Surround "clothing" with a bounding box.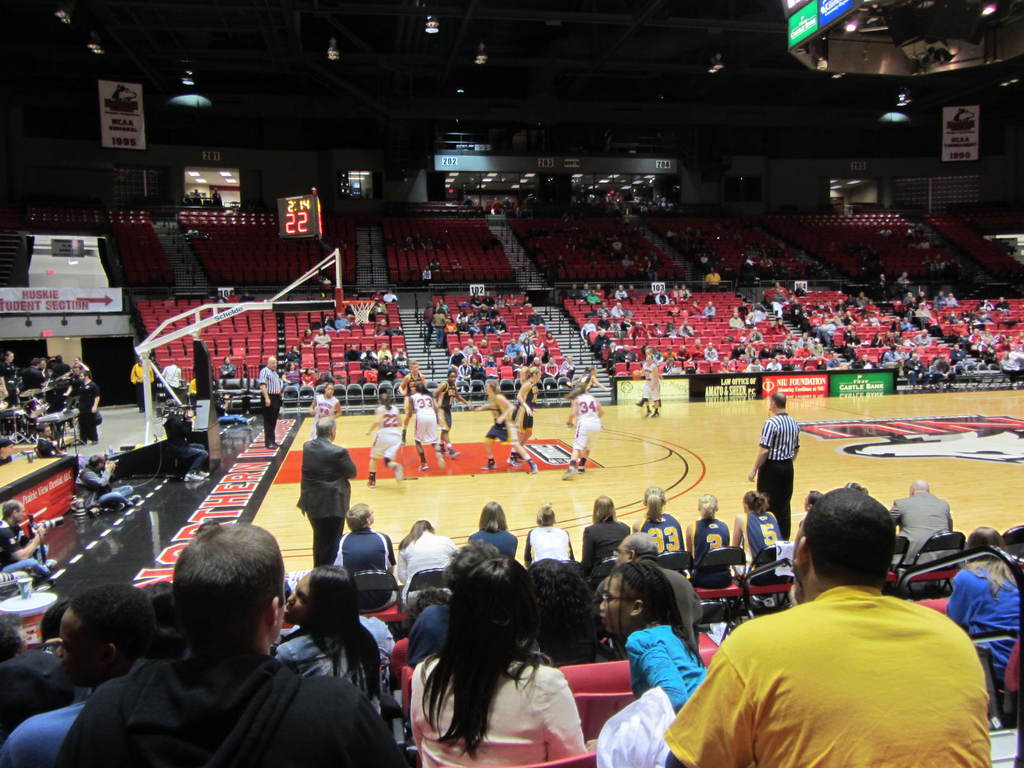
bbox(508, 298, 517, 308).
